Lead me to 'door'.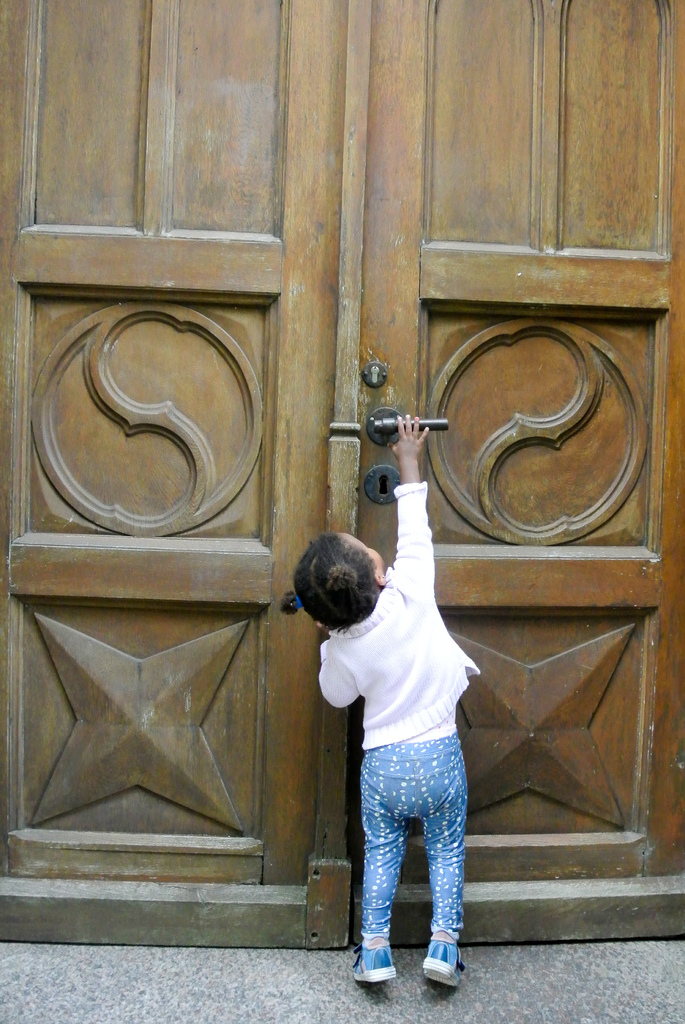
Lead to select_region(0, 0, 684, 944).
